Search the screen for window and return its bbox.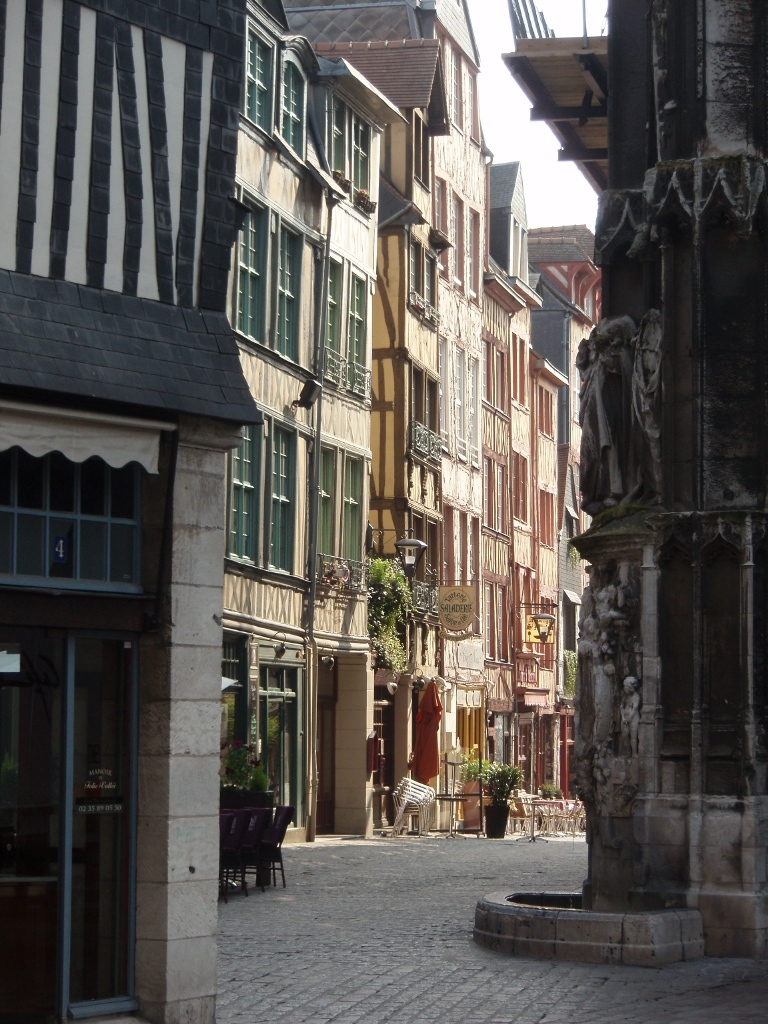
Found: box(561, 489, 590, 544).
